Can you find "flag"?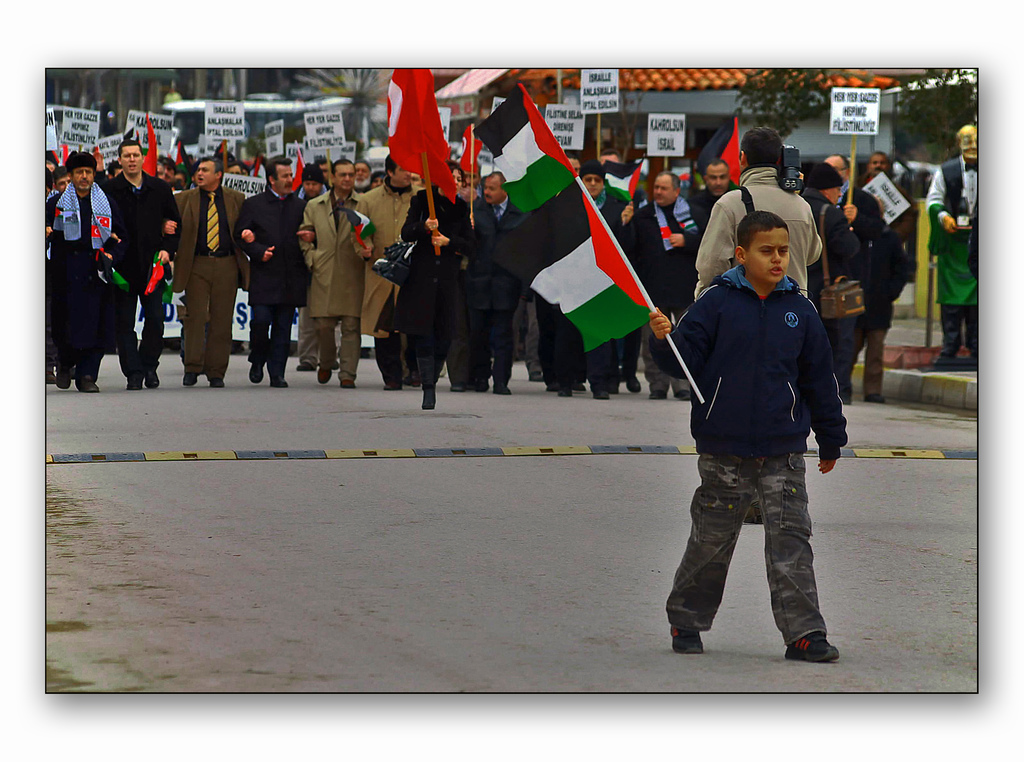
Yes, bounding box: (92,259,125,289).
